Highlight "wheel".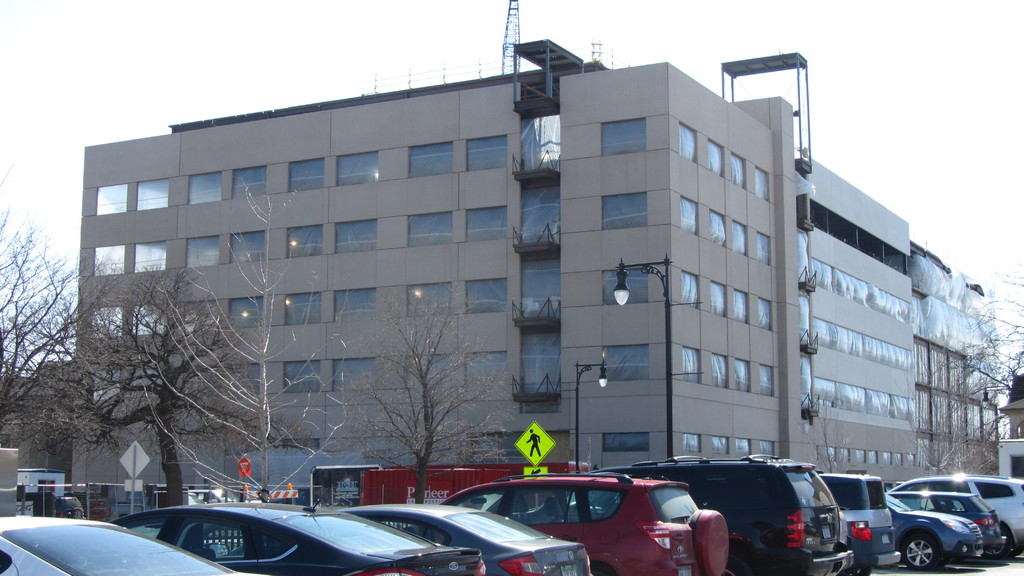
Highlighted region: 899/530/941/572.
